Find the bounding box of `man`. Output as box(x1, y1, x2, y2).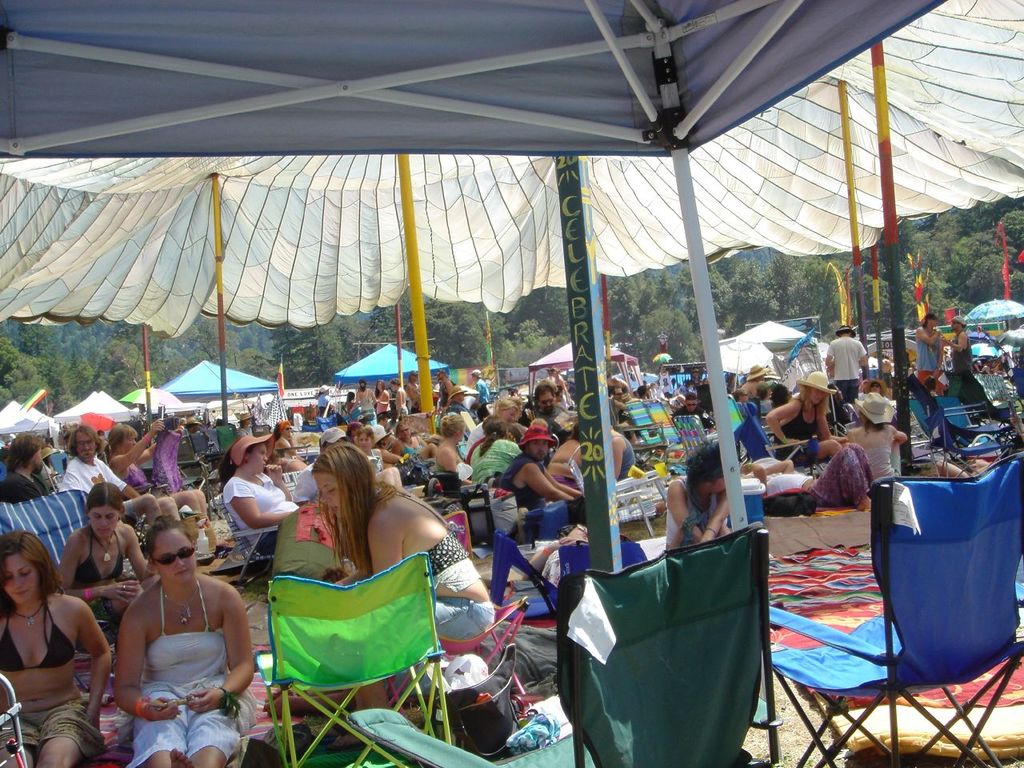
box(292, 426, 352, 503).
